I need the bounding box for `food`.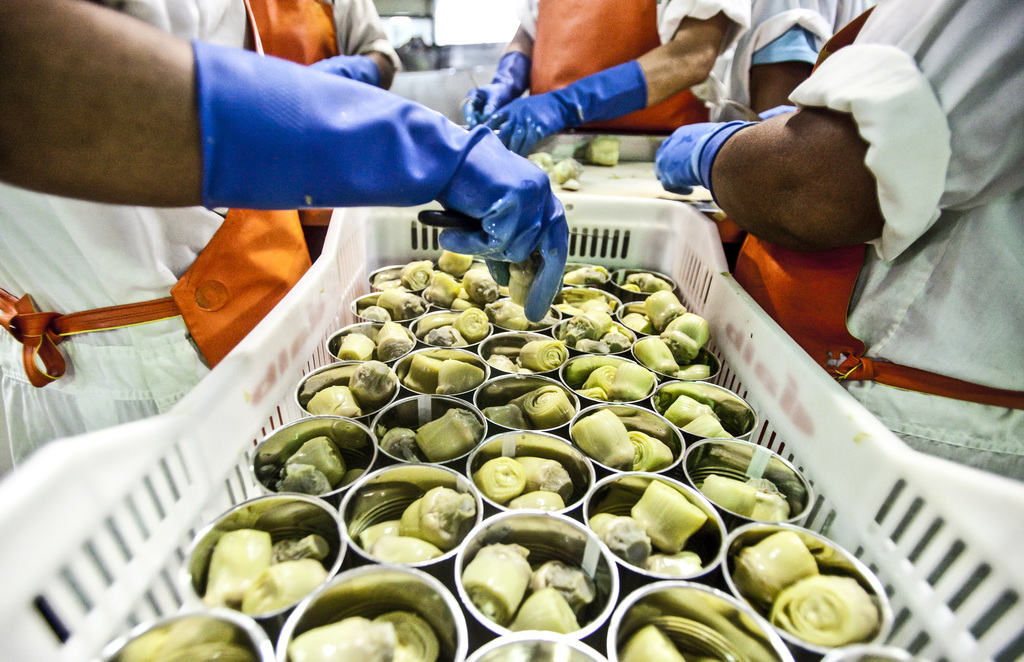
Here it is: rect(457, 284, 472, 301).
